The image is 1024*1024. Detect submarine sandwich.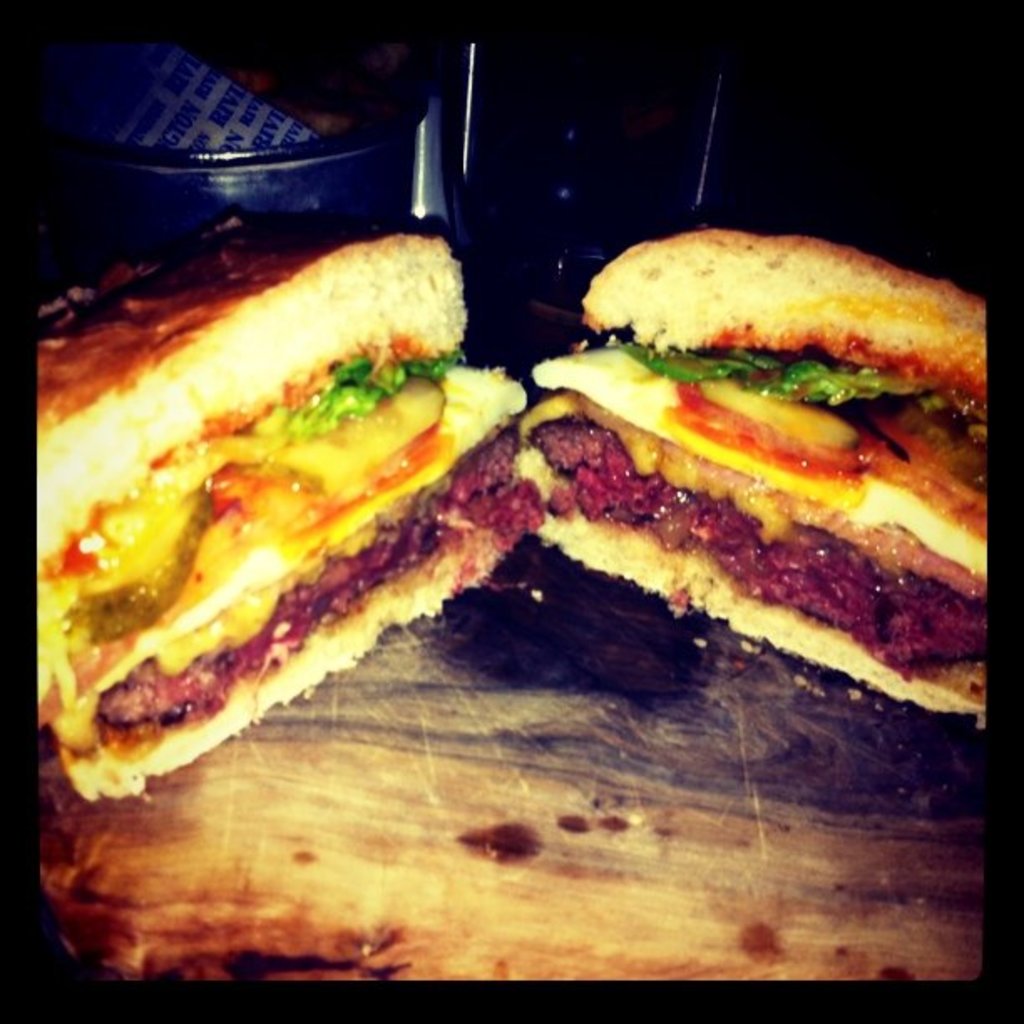
Detection: [x1=510, y1=226, x2=984, y2=714].
